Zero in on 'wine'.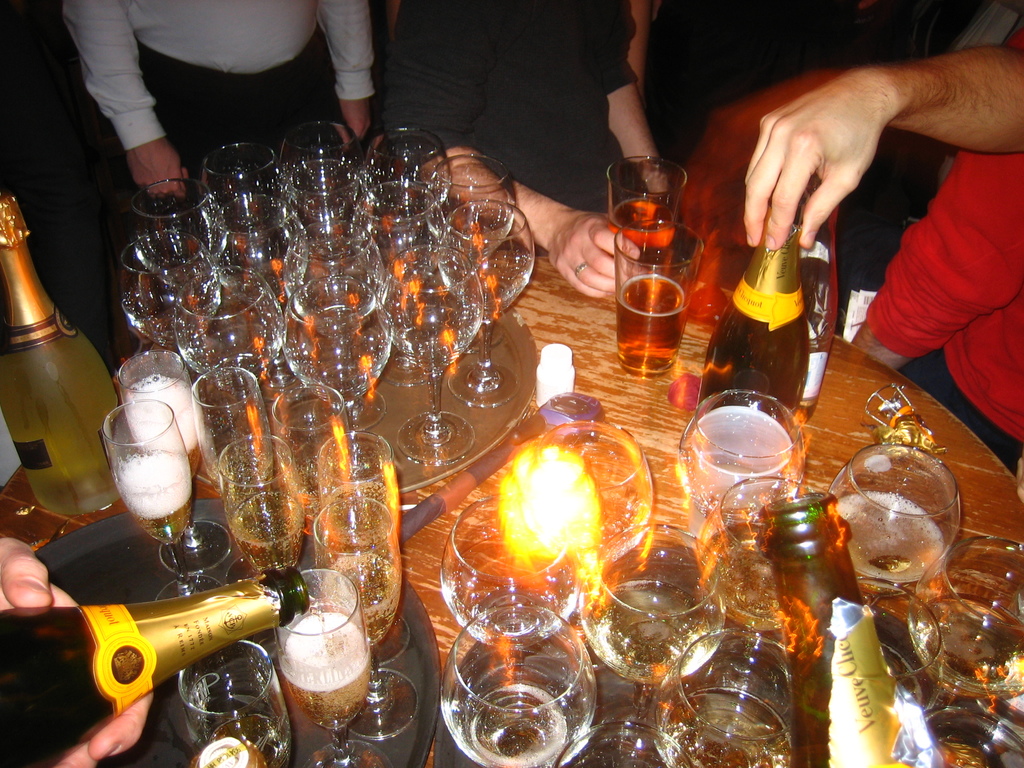
Zeroed in: 832/490/948/598.
